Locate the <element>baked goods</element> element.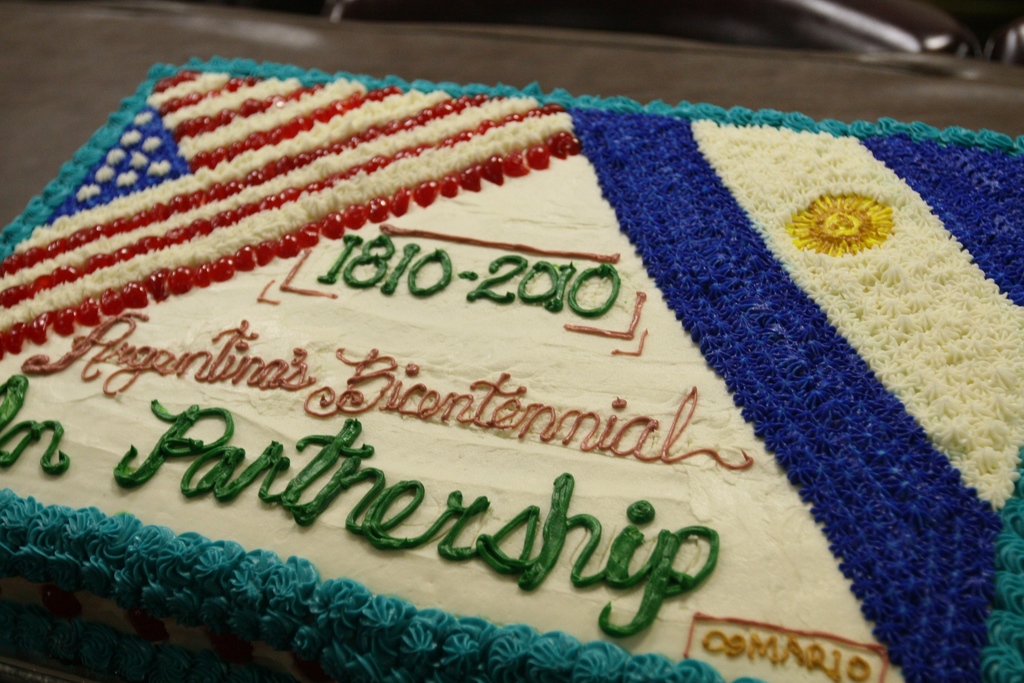
Element bbox: pyautogui.locateOnScreen(0, 52, 1023, 682).
